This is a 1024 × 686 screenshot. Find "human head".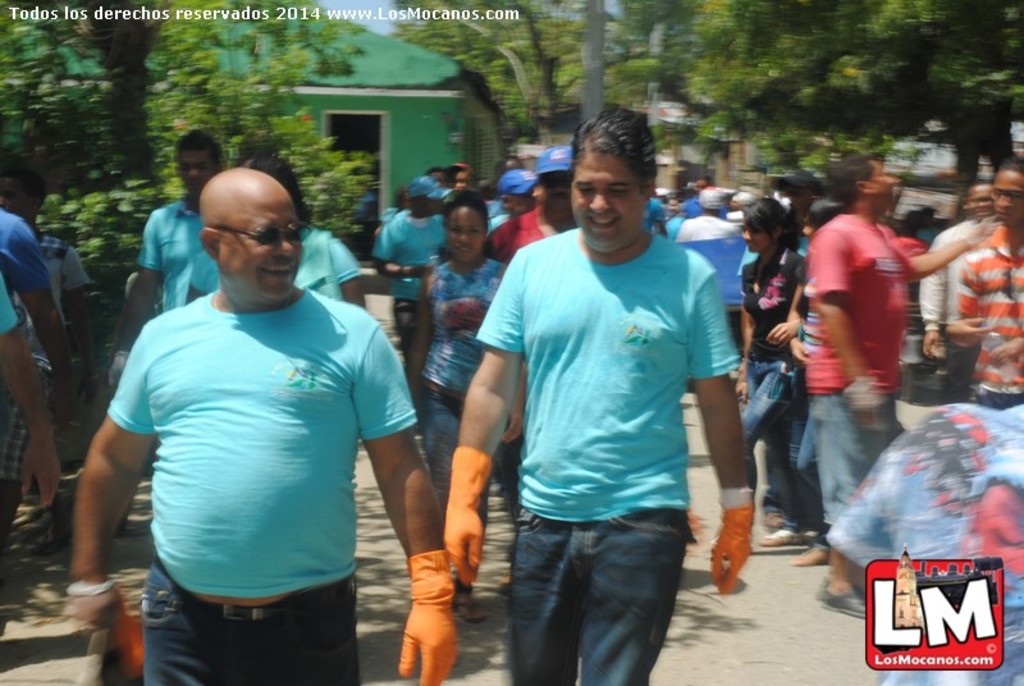
Bounding box: 664/200/680/214.
